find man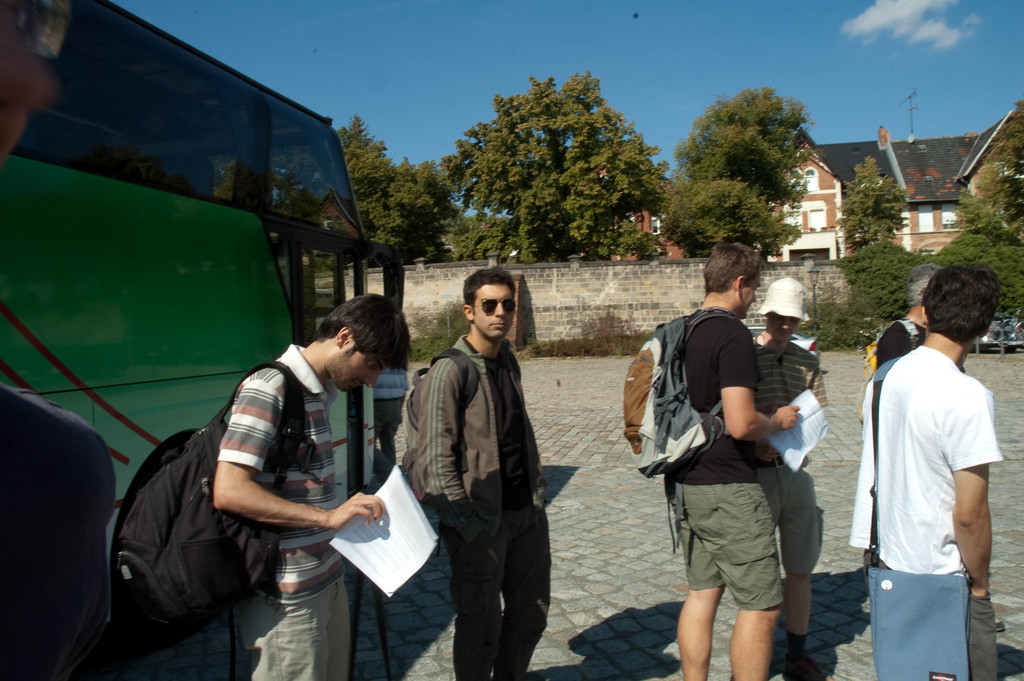
143 281 413 670
